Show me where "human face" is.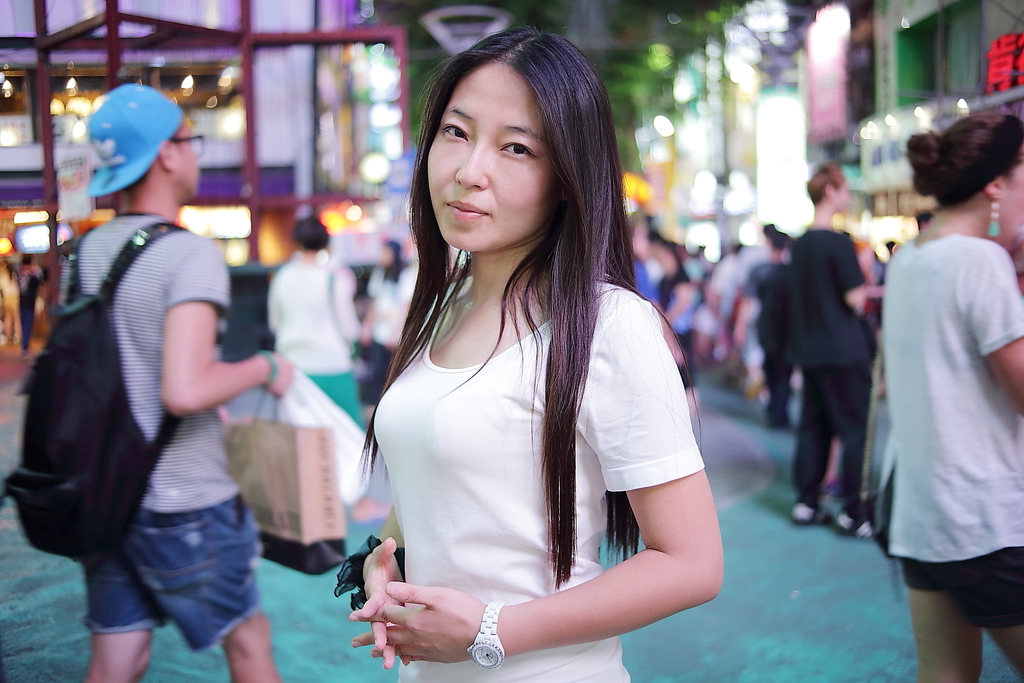
"human face" is at region(178, 124, 201, 204).
